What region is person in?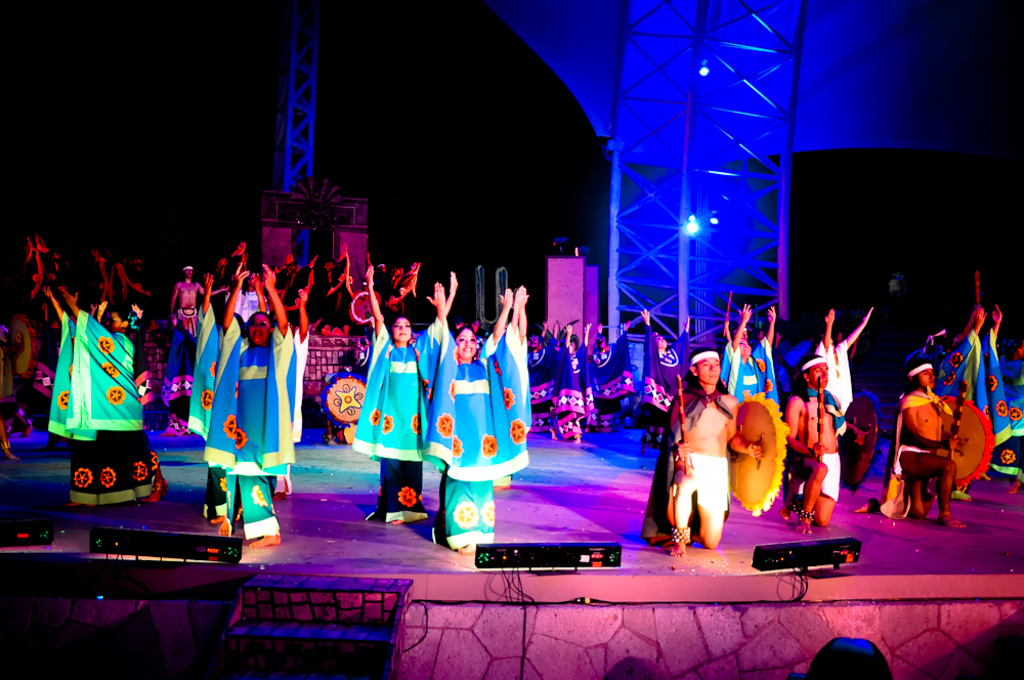
bbox(275, 256, 305, 499).
